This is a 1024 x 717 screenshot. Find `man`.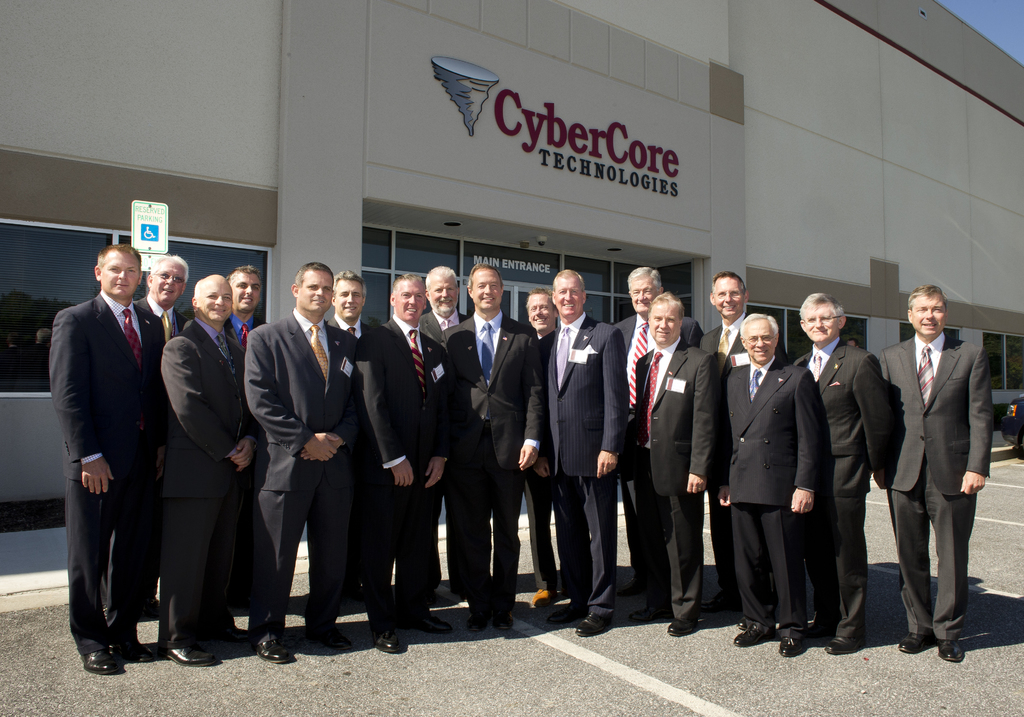
Bounding box: pyautogui.locateOnScreen(618, 264, 700, 624).
